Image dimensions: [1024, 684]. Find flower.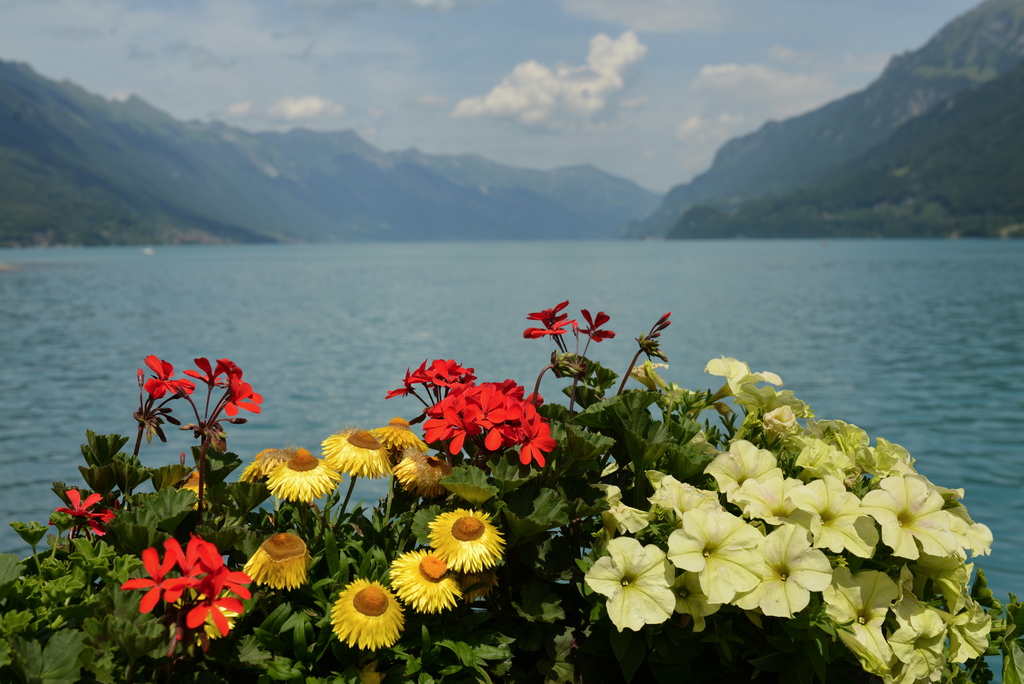
bbox=[239, 448, 283, 486].
